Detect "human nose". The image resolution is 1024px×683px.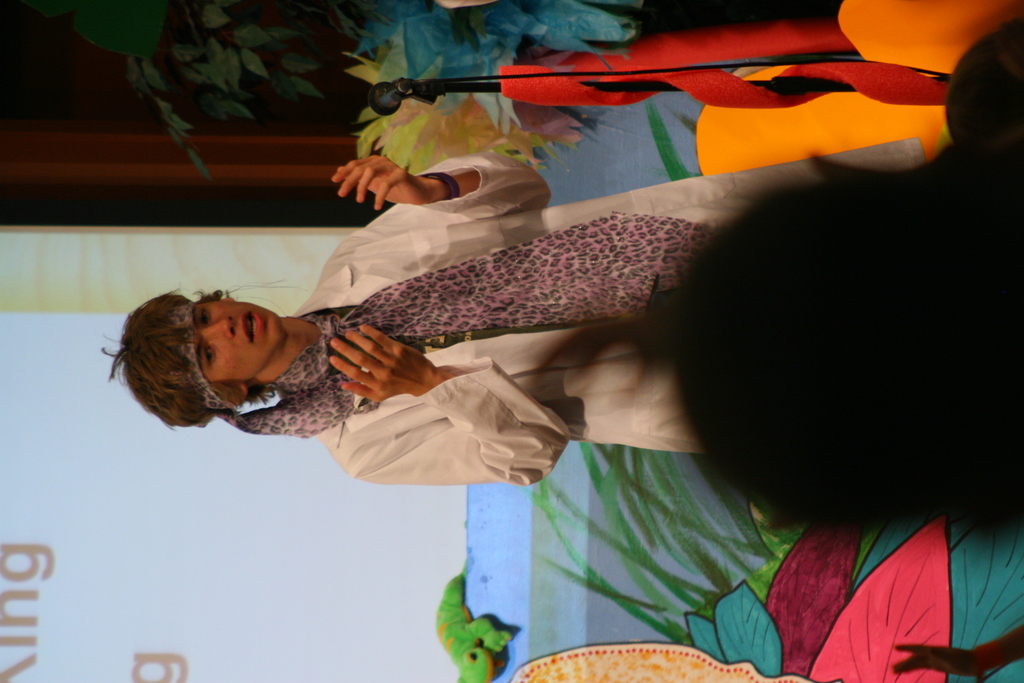
<region>200, 317, 236, 337</region>.
